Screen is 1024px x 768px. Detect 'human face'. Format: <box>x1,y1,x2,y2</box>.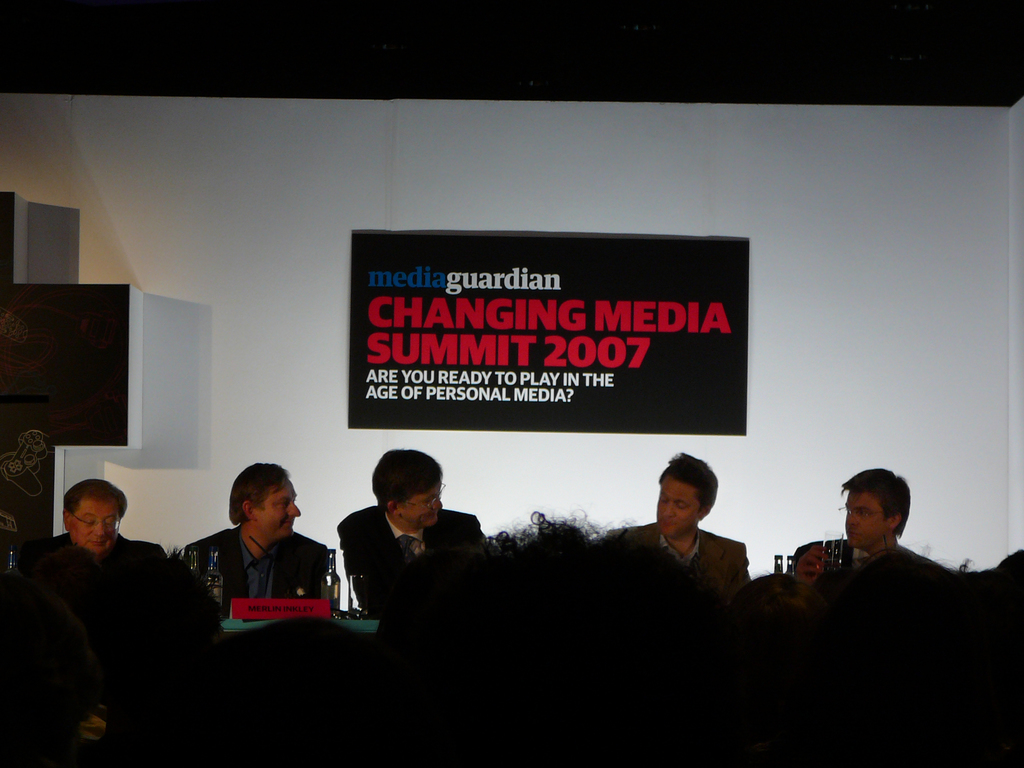
<box>397,476,445,527</box>.
